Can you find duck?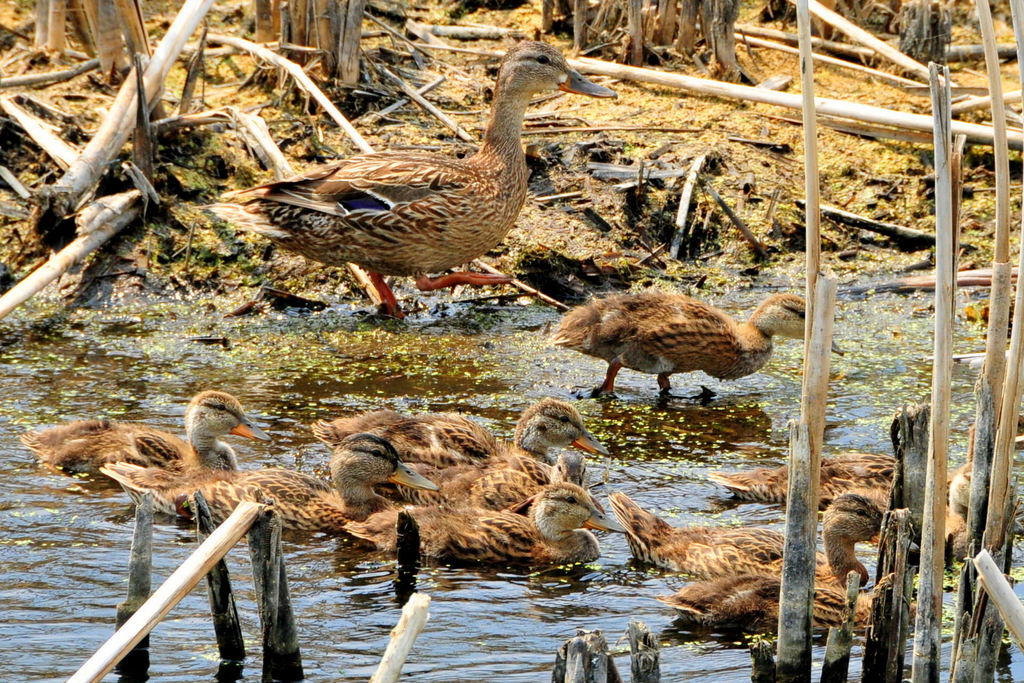
Yes, bounding box: l=545, t=290, r=842, b=406.
